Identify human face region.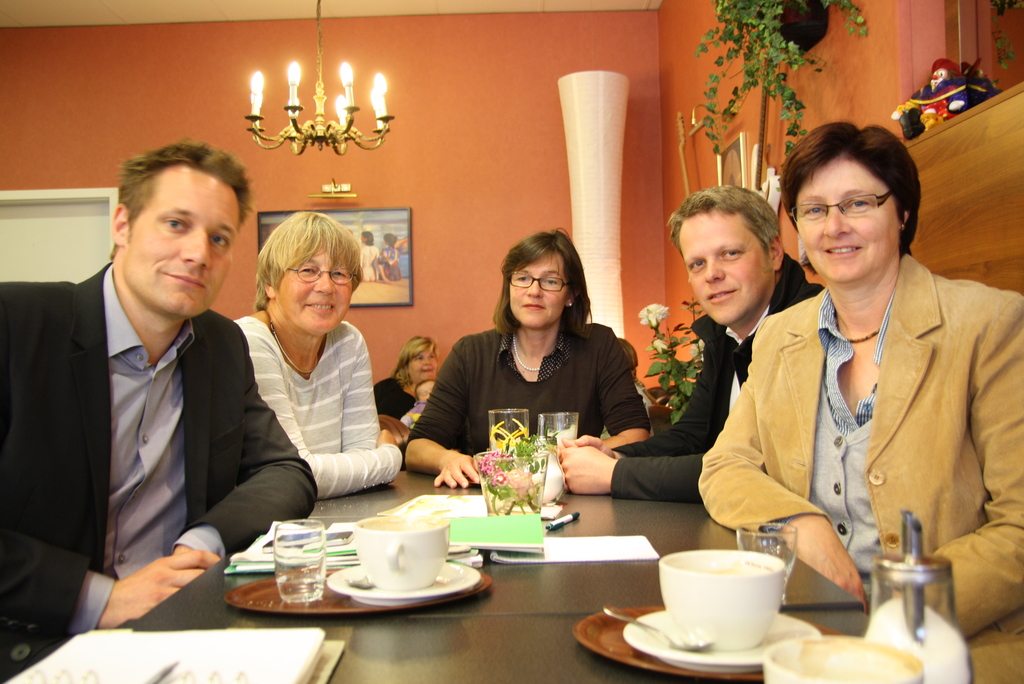
Region: <bbox>407, 347, 437, 382</bbox>.
